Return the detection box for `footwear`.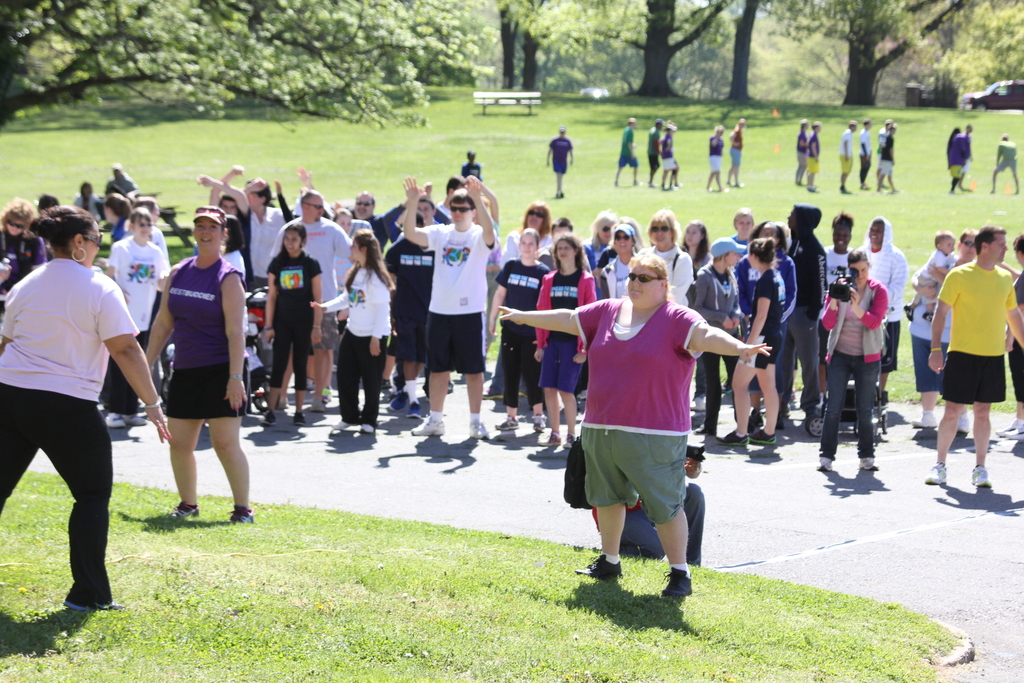
bbox=[719, 183, 724, 190].
